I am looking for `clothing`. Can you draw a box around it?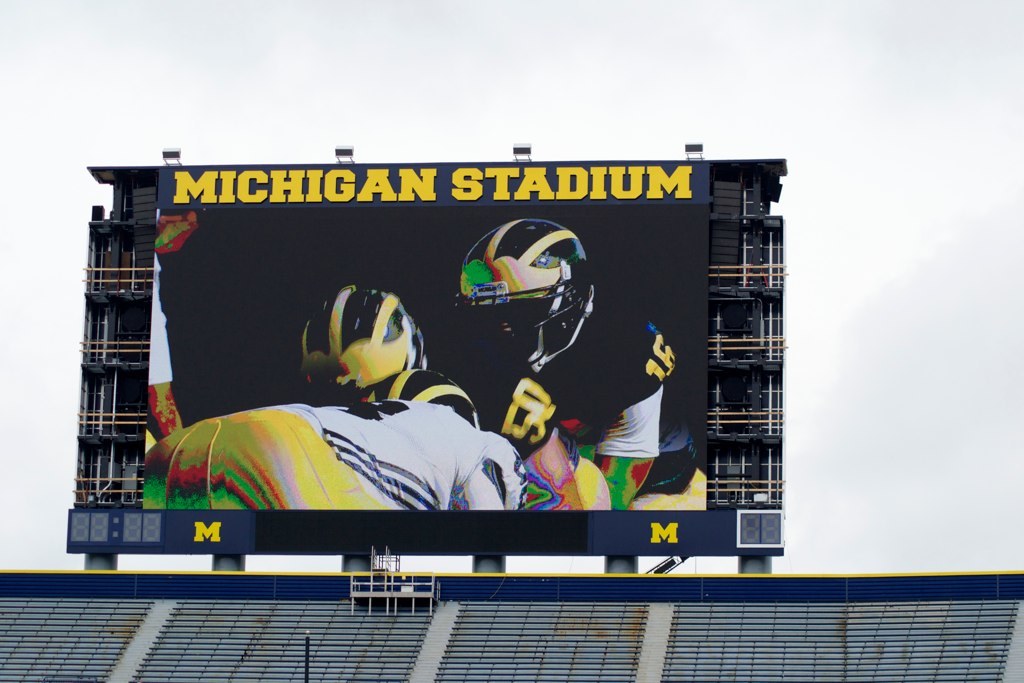
Sure, the bounding box is bbox=(504, 294, 680, 514).
